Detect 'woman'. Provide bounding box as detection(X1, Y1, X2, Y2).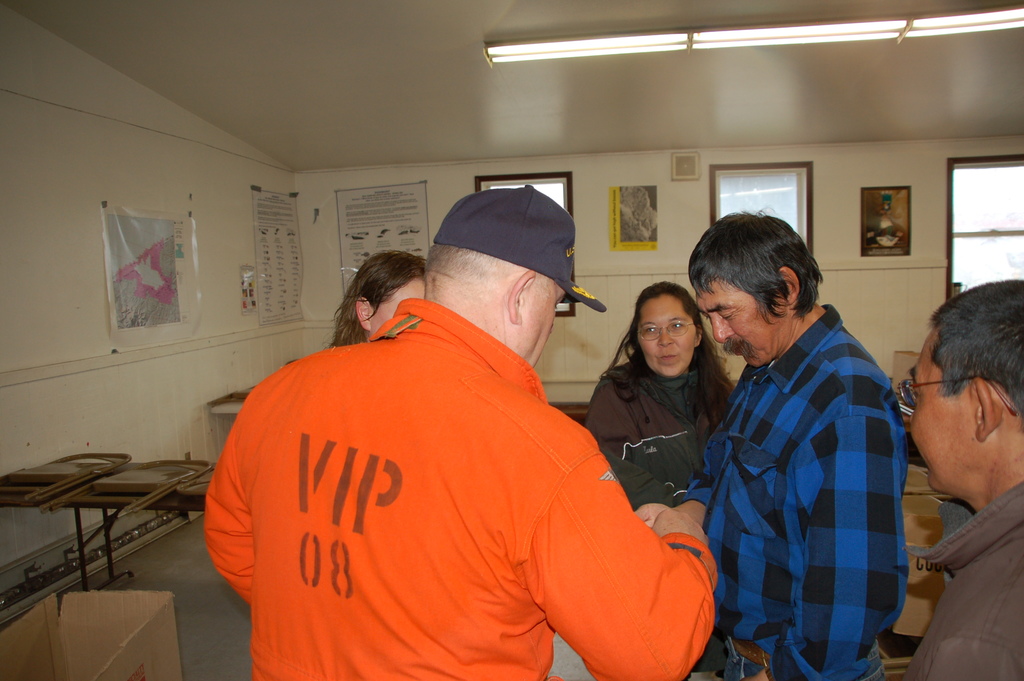
detection(326, 250, 427, 350).
